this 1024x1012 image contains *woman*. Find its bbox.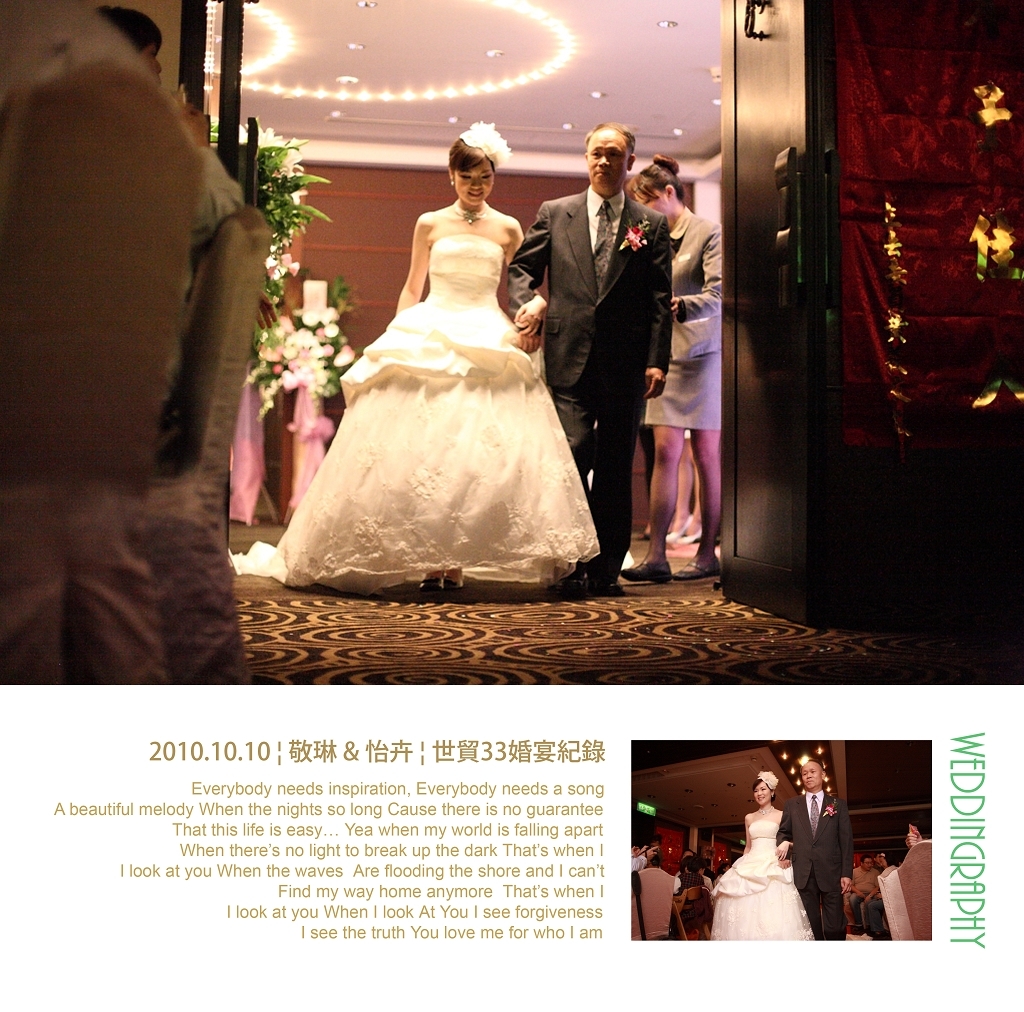
(left=615, top=155, right=718, bottom=584).
